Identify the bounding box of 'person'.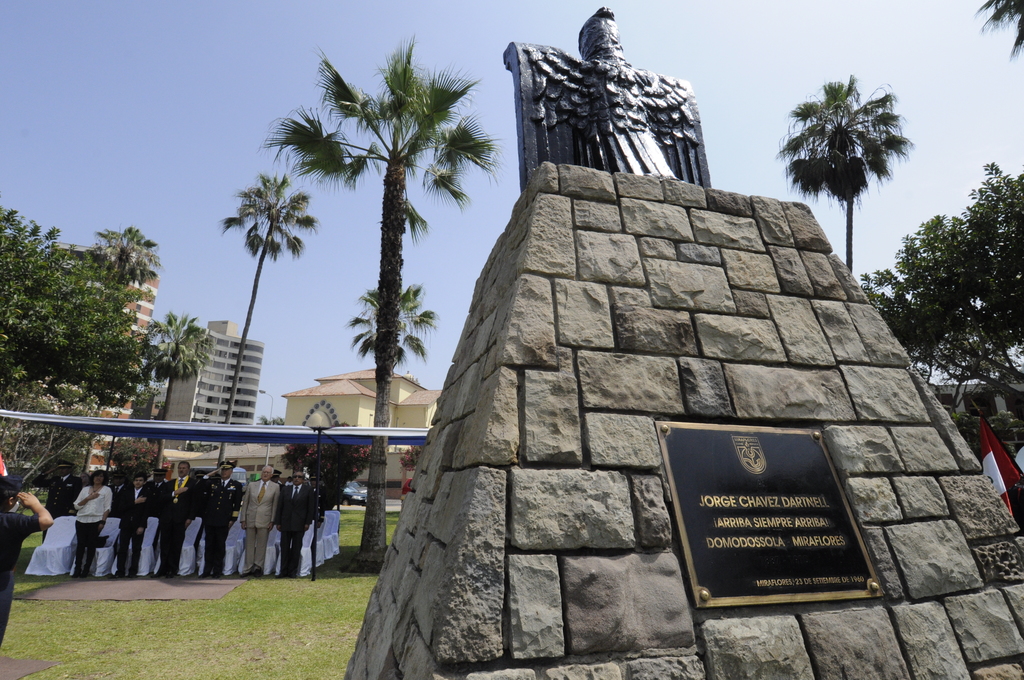
(left=0, top=473, right=51, bottom=645).
